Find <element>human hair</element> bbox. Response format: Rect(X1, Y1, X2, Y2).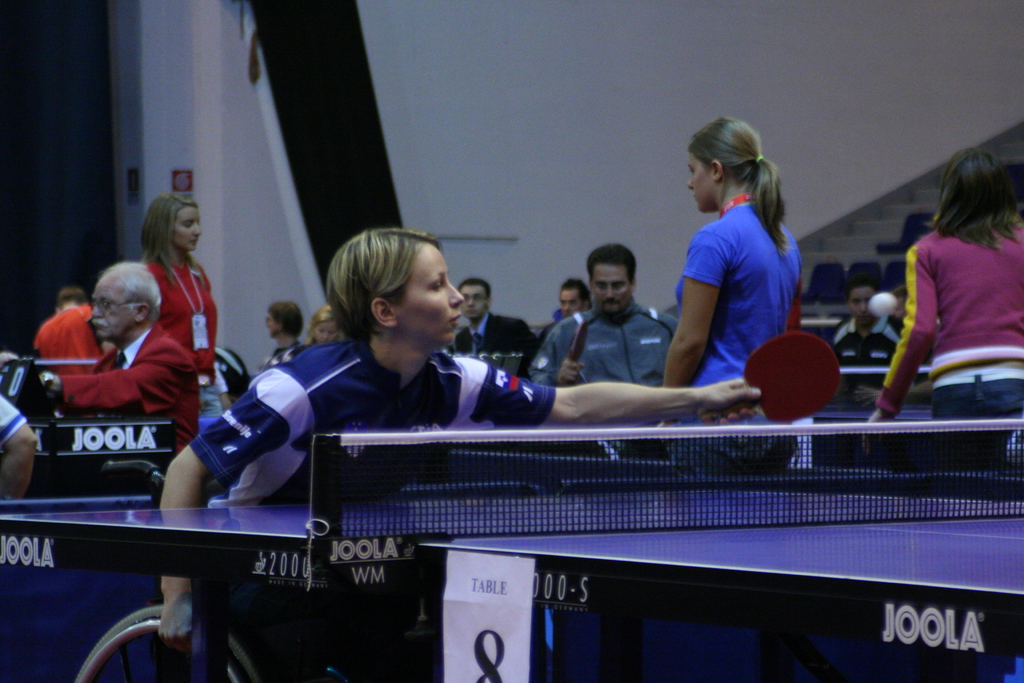
Rect(266, 299, 307, 332).
